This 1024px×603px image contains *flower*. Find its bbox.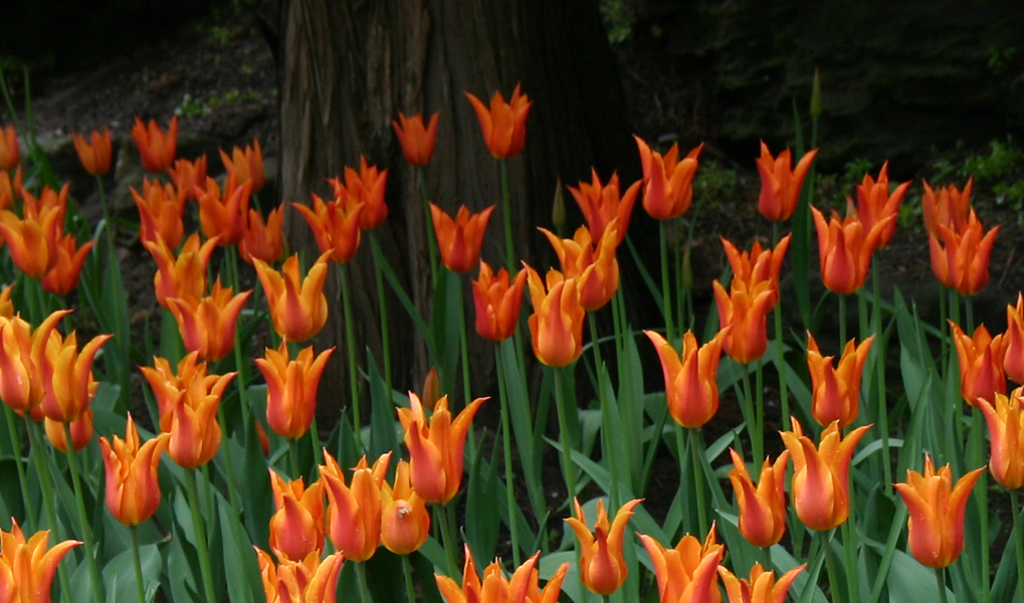
l=238, t=202, r=280, b=265.
